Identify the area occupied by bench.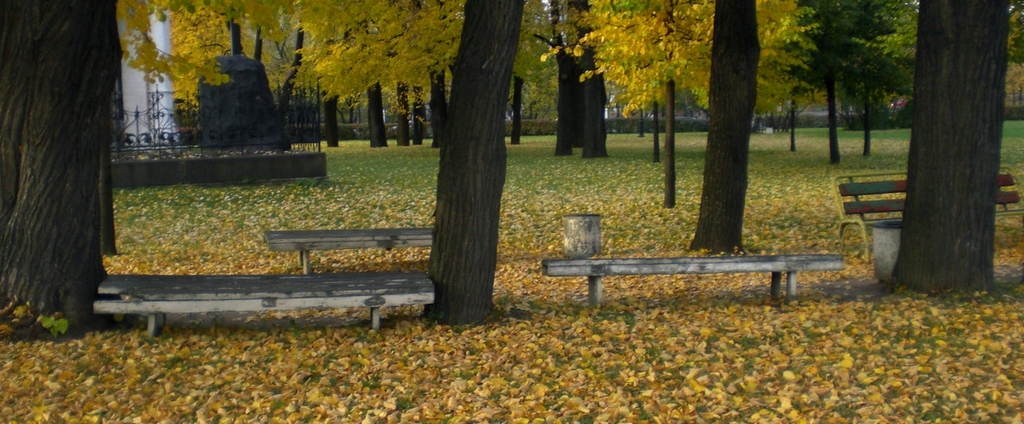
Area: 101/279/430/346.
